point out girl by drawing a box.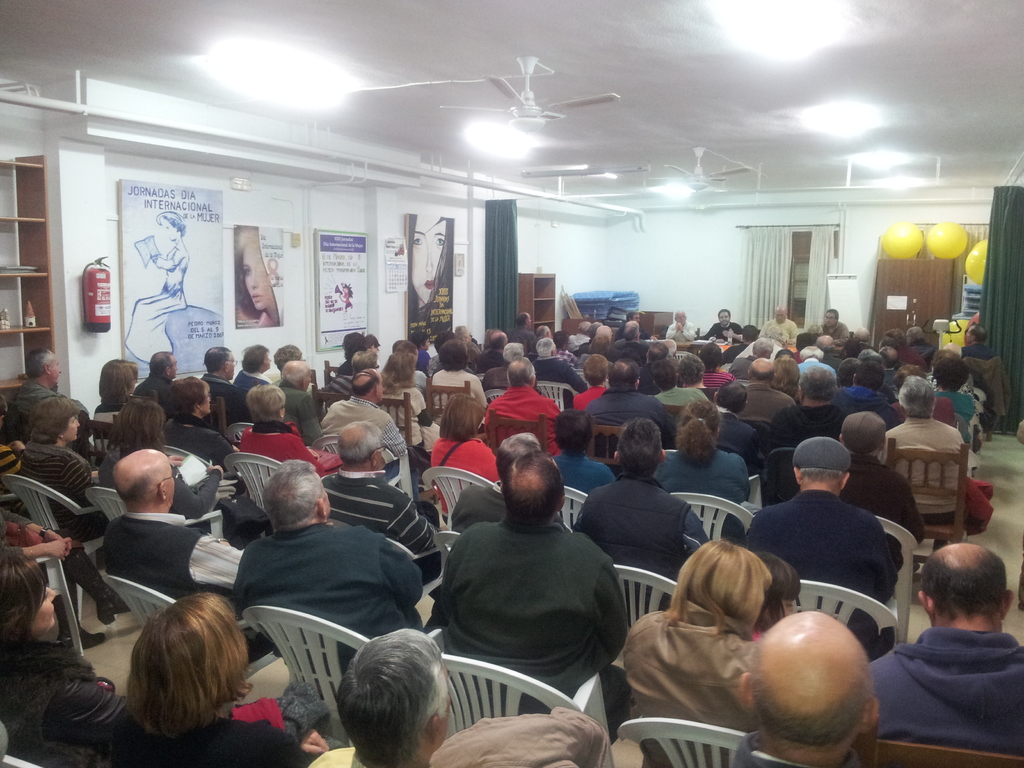
(0,541,130,767).
